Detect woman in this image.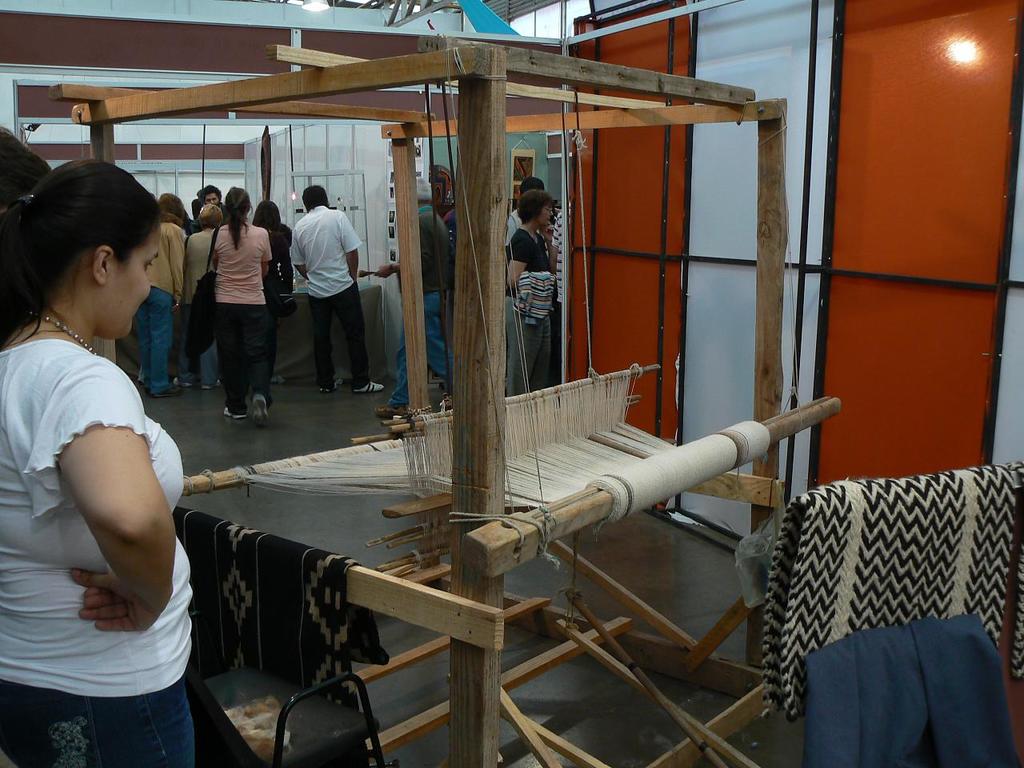
Detection: {"left": 138, "top": 196, "right": 186, "bottom": 398}.
